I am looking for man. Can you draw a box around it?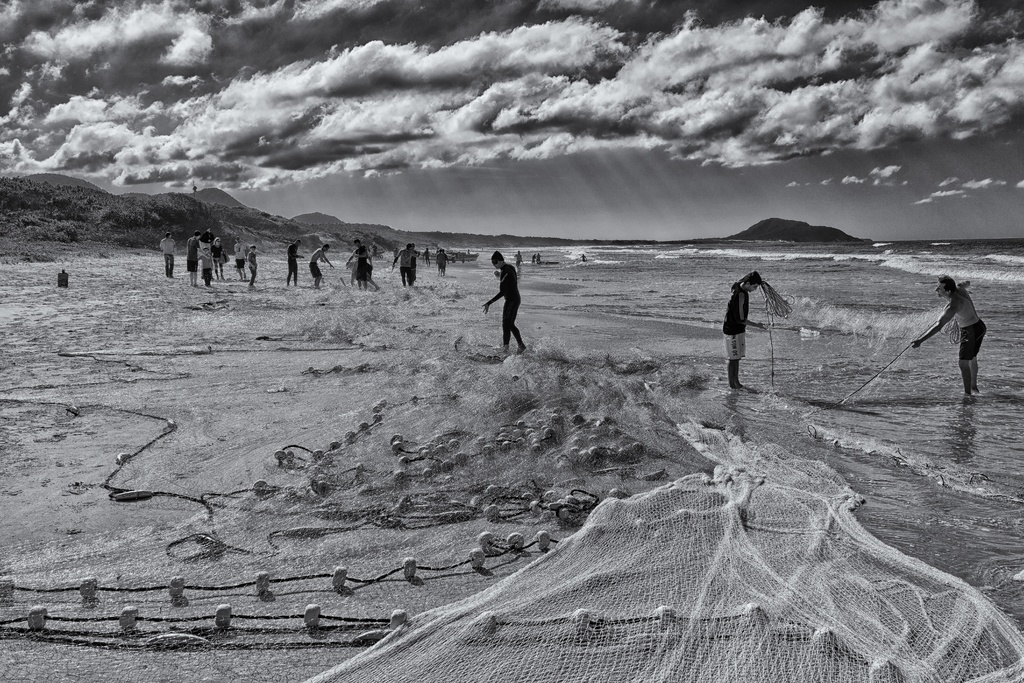
Sure, the bounding box is 391,242,422,283.
